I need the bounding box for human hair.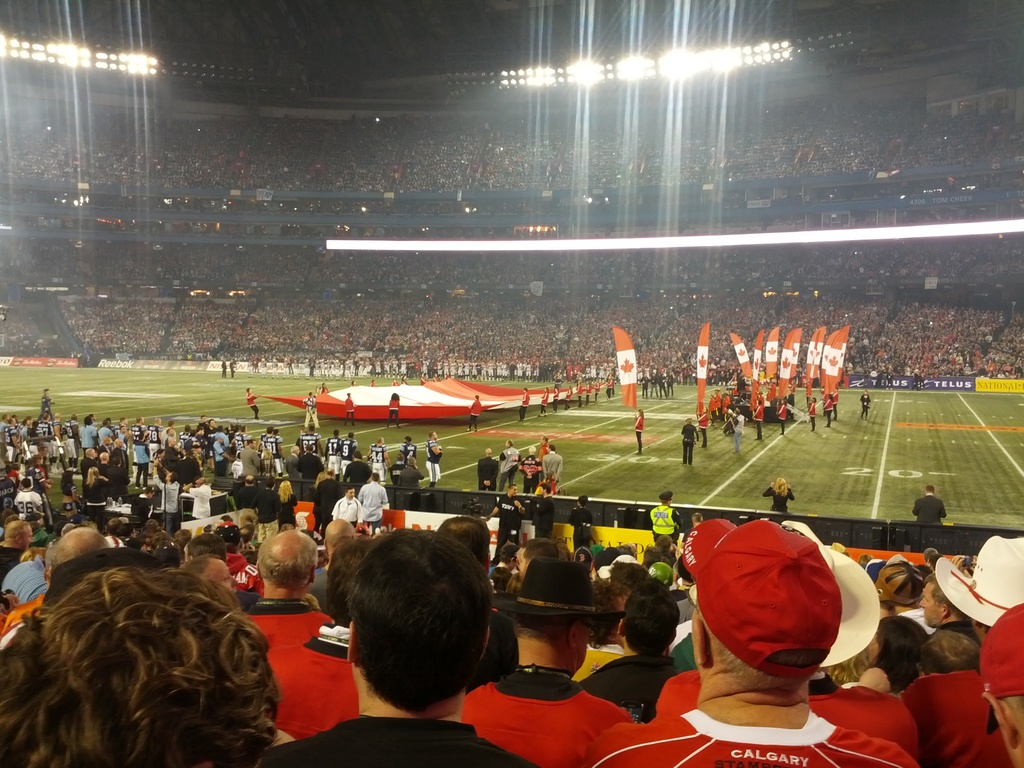
Here it is: select_region(256, 536, 319, 593).
